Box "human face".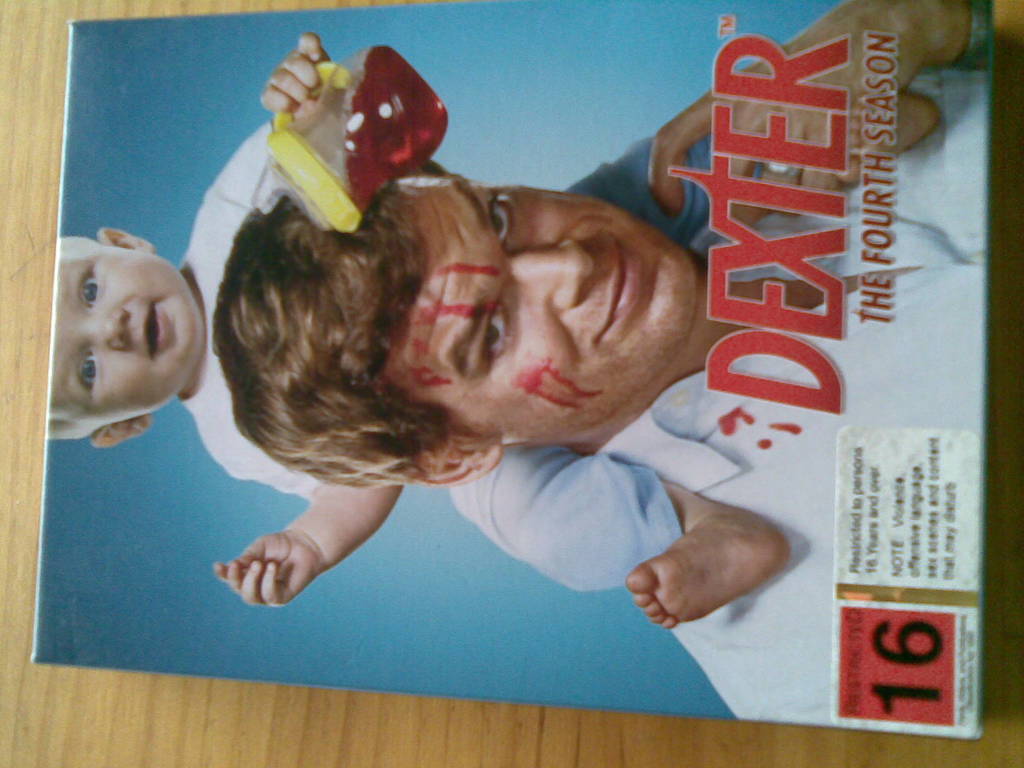
419/170/691/446.
